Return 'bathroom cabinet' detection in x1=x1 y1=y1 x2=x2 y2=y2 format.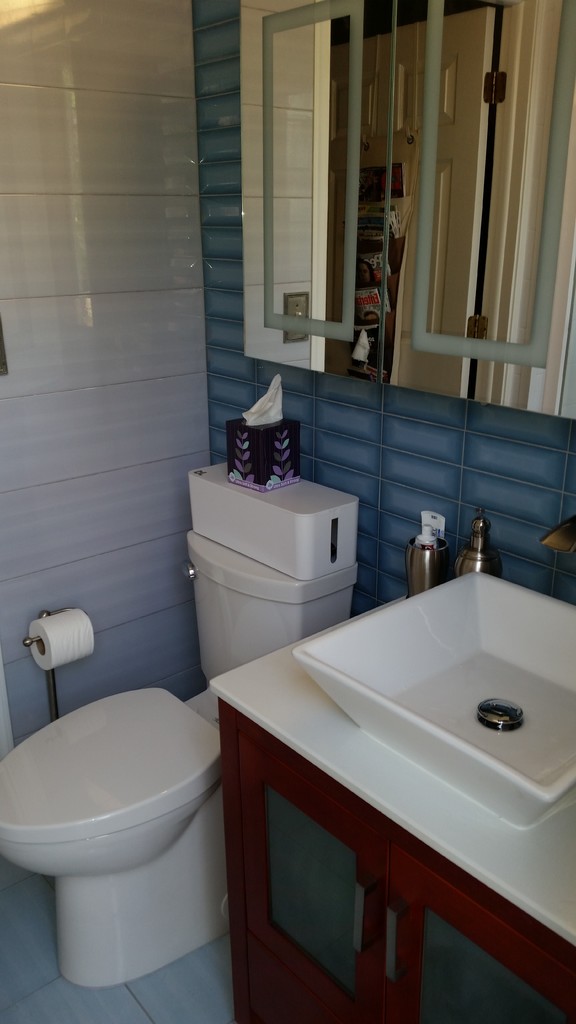
x1=196 y1=563 x2=575 y2=1023.
